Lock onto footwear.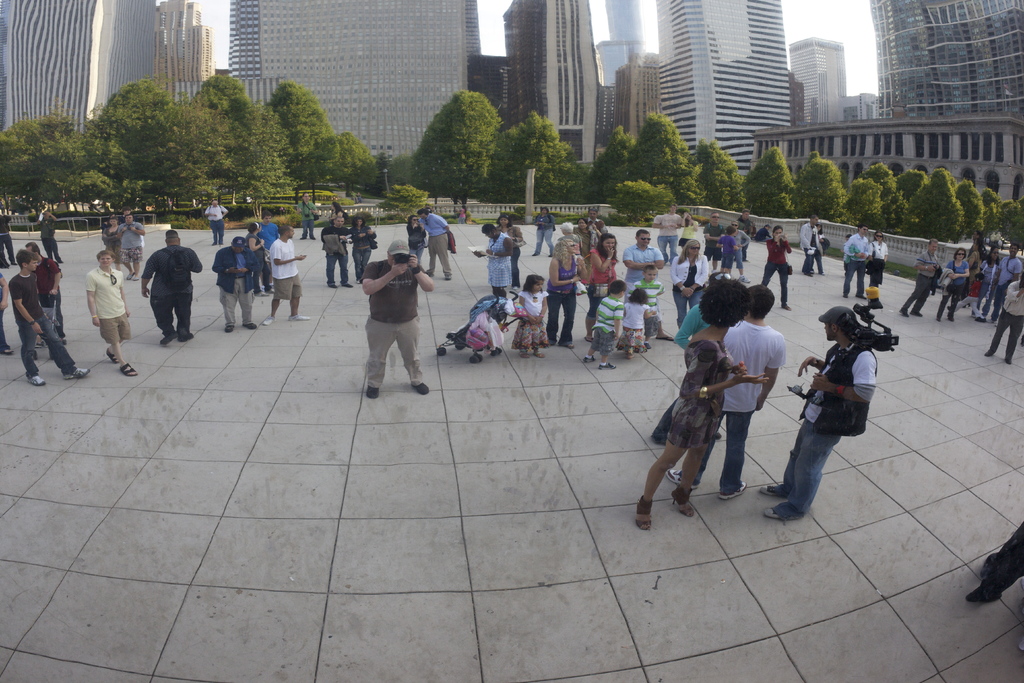
Locked: Rect(1005, 356, 1011, 363).
